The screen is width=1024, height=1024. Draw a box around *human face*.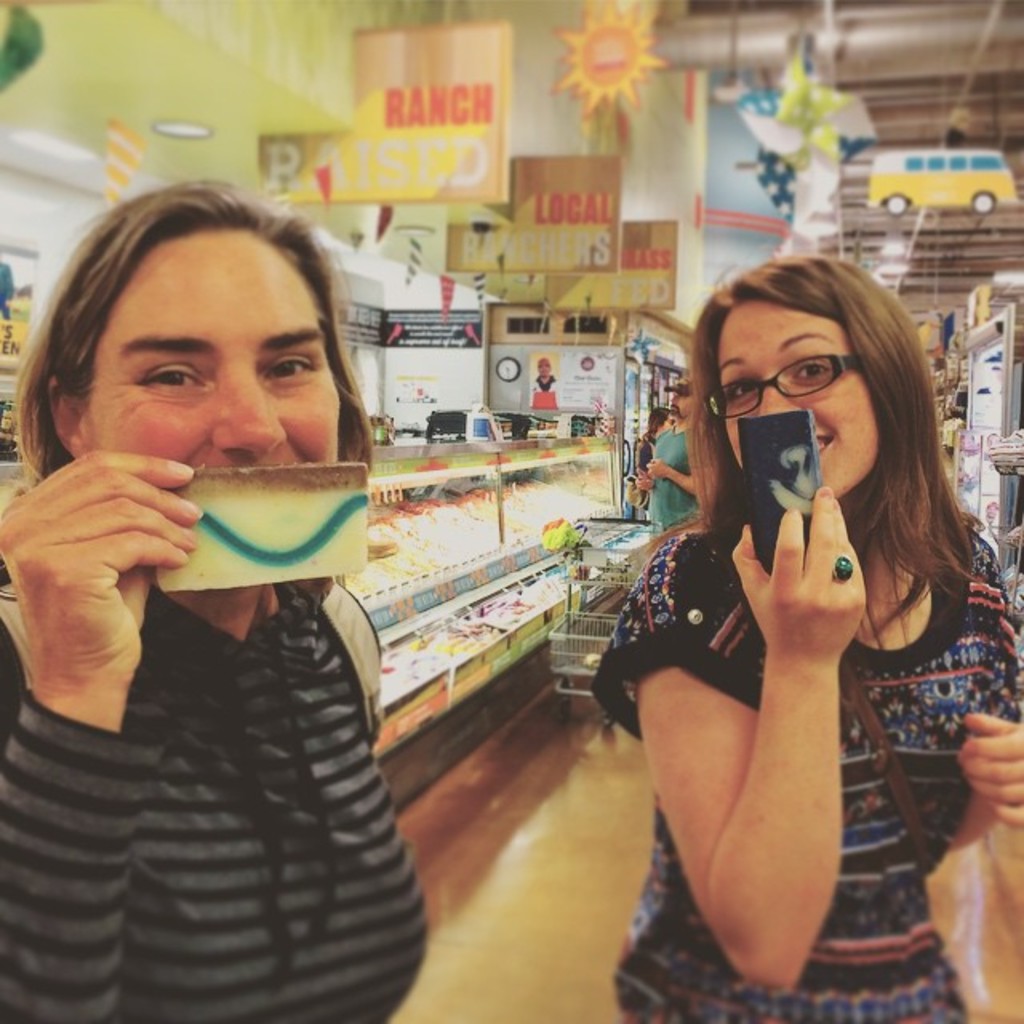
718/301/877/499.
